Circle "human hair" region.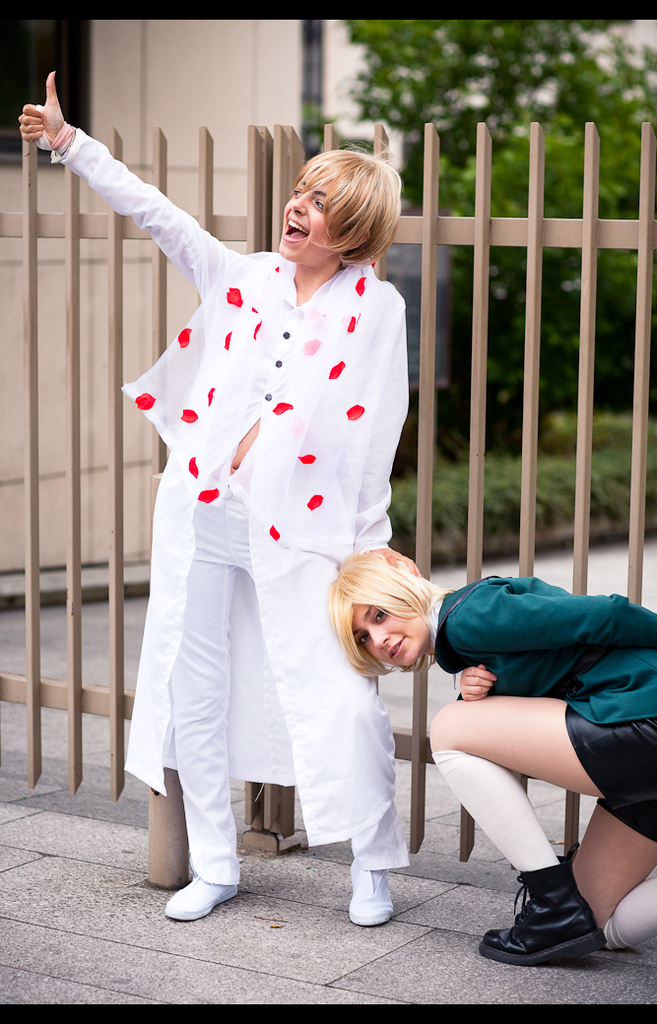
Region: locate(267, 150, 403, 269).
